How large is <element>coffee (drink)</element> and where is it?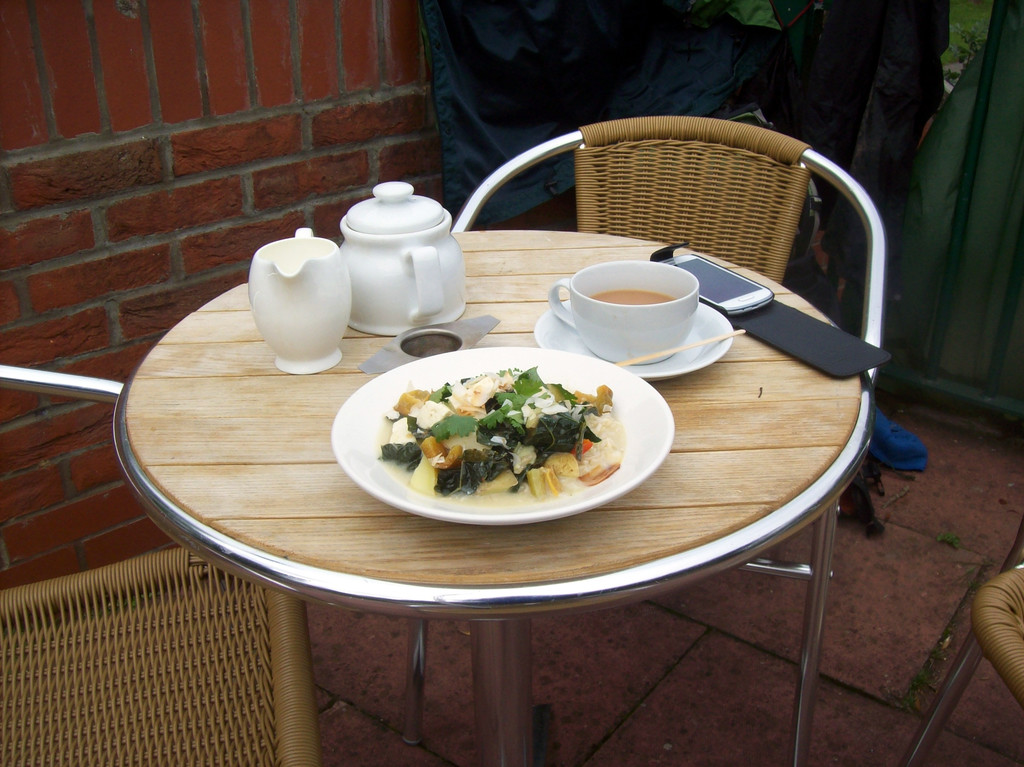
Bounding box: <box>562,252,720,362</box>.
